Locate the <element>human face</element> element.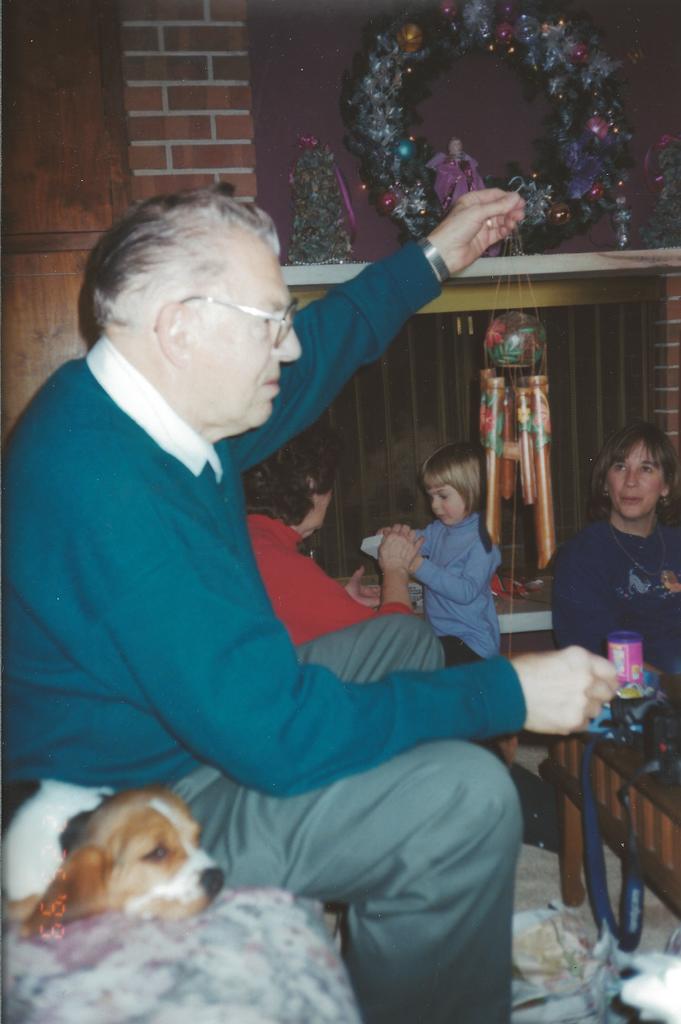
Element bbox: detection(185, 229, 294, 430).
